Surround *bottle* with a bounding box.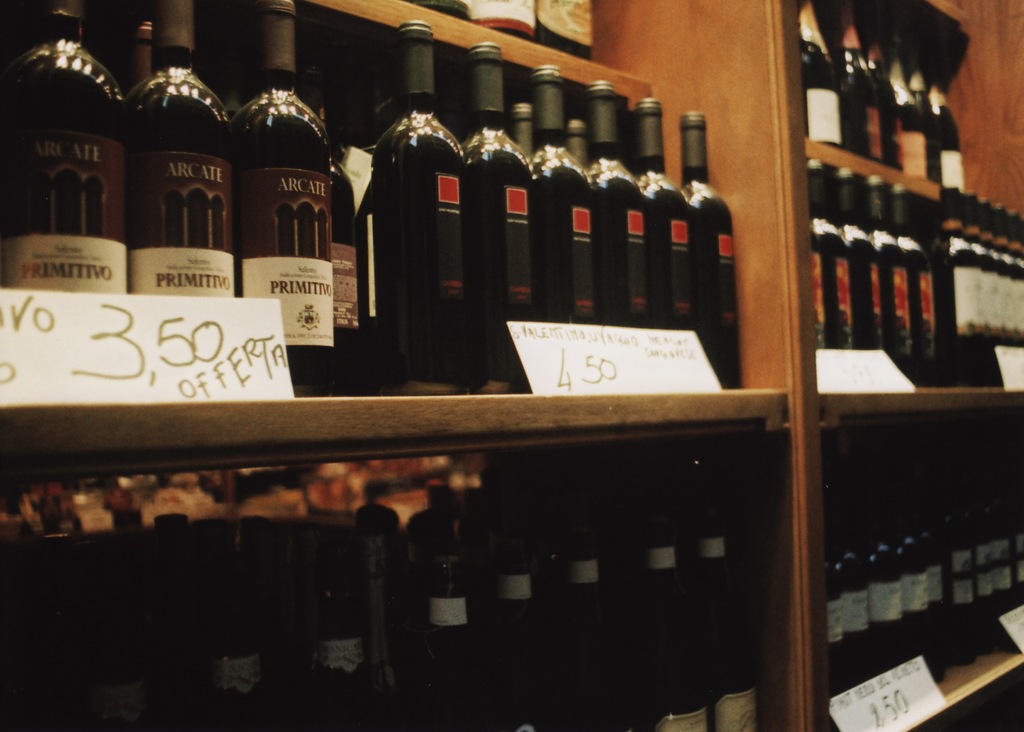
BBox(630, 93, 694, 317).
